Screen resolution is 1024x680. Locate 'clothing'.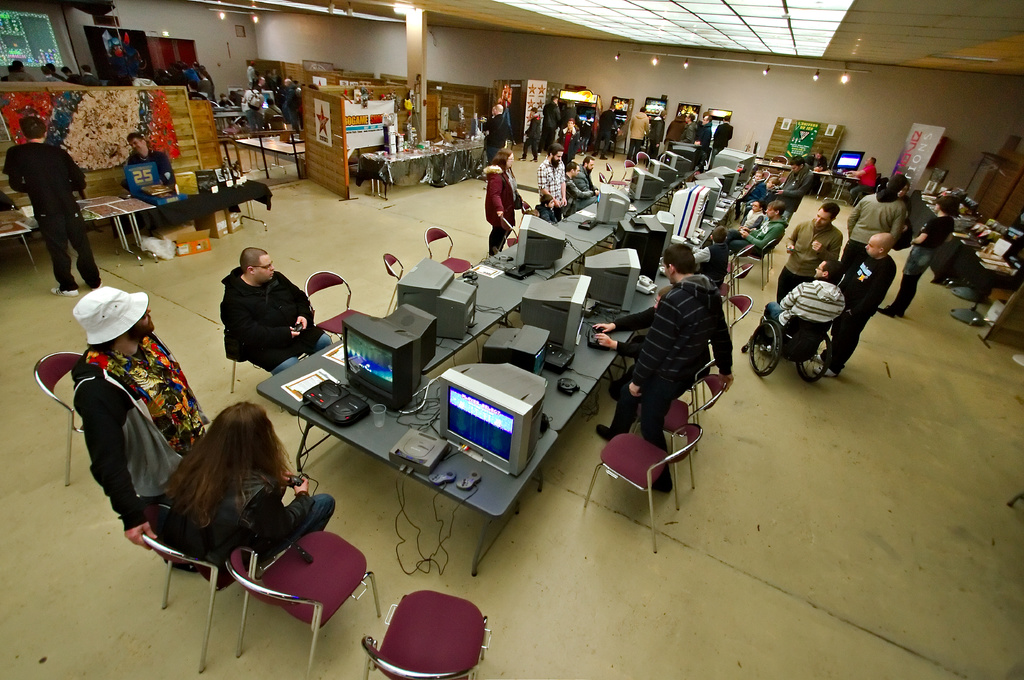
bbox=(541, 99, 560, 143).
